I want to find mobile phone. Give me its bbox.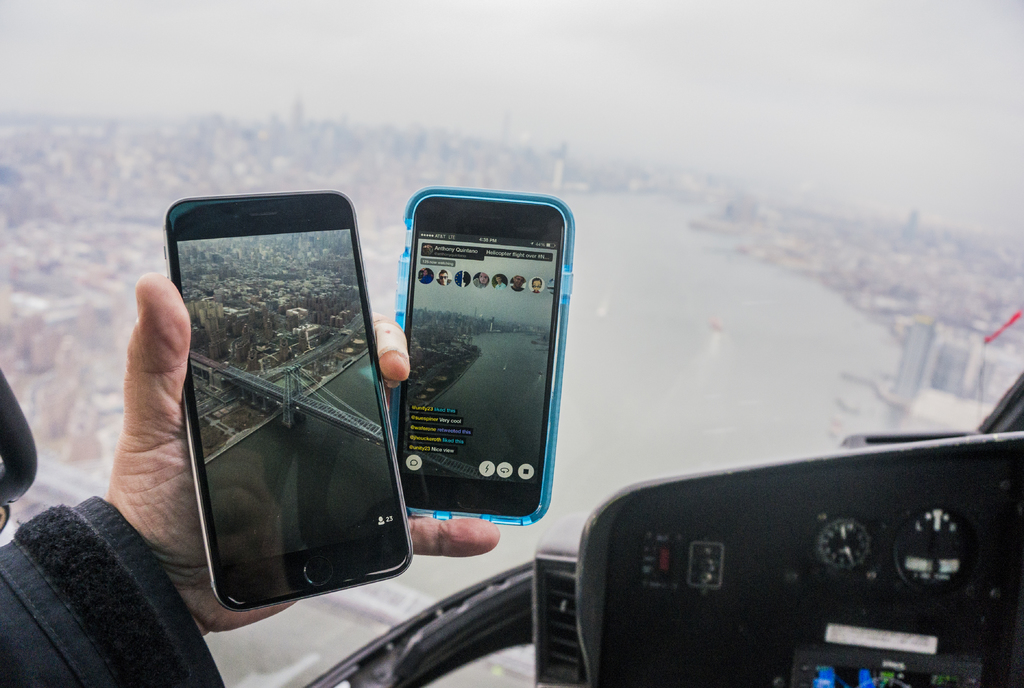
161/188/413/614.
